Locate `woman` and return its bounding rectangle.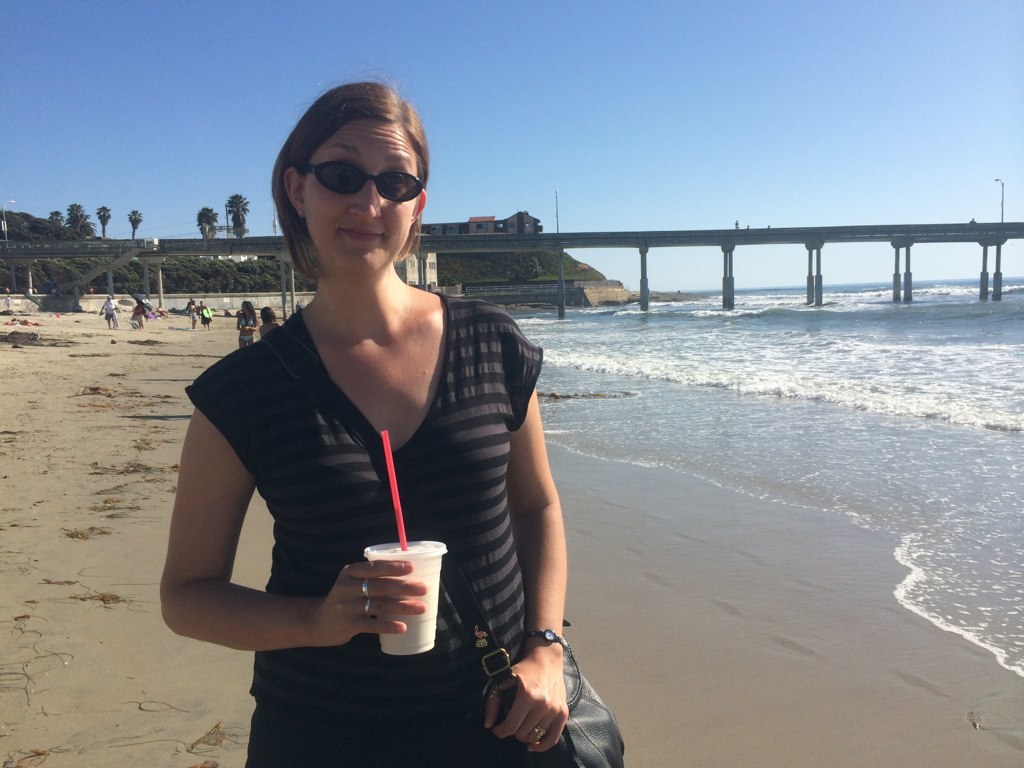
(236,297,257,347).
